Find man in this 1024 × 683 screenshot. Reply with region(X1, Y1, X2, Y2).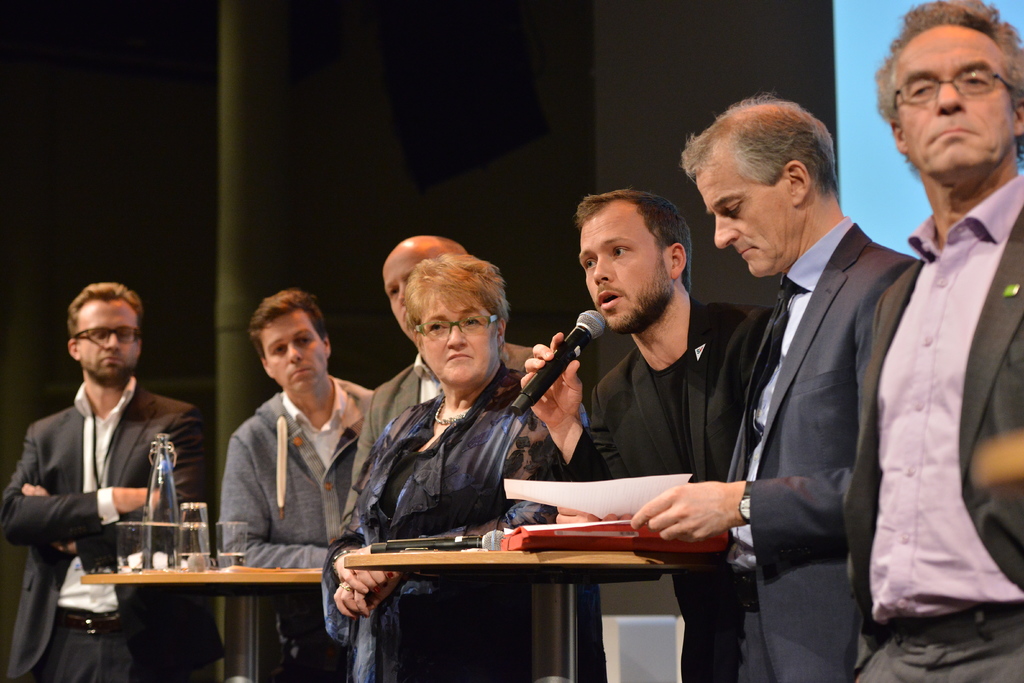
region(339, 230, 534, 532).
